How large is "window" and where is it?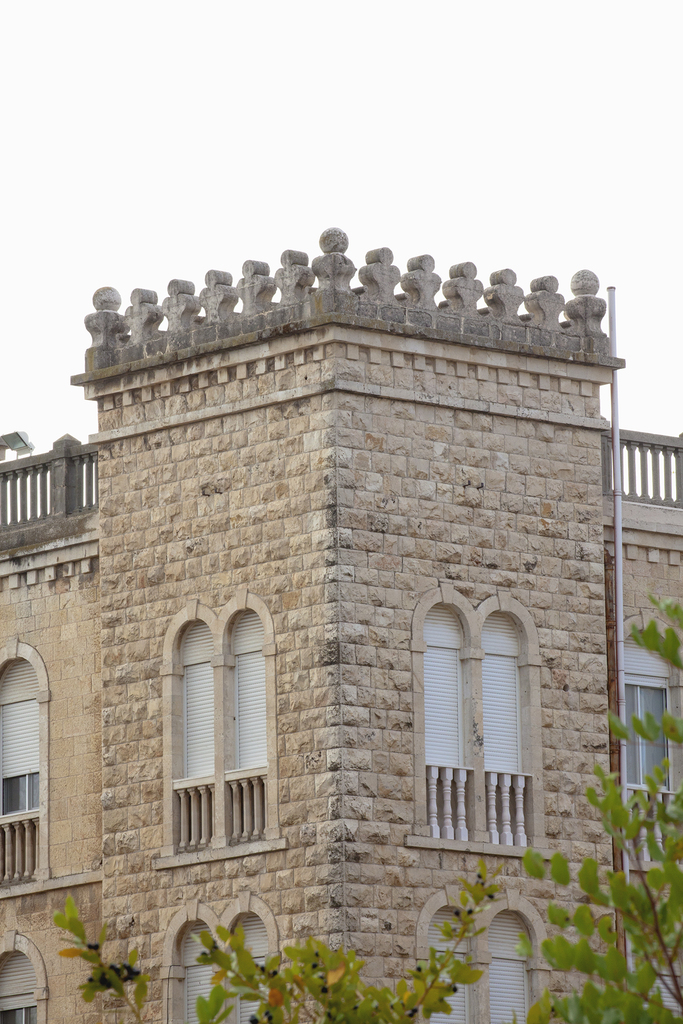
Bounding box: {"left": 595, "top": 646, "right": 682, "bottom": 881}.
